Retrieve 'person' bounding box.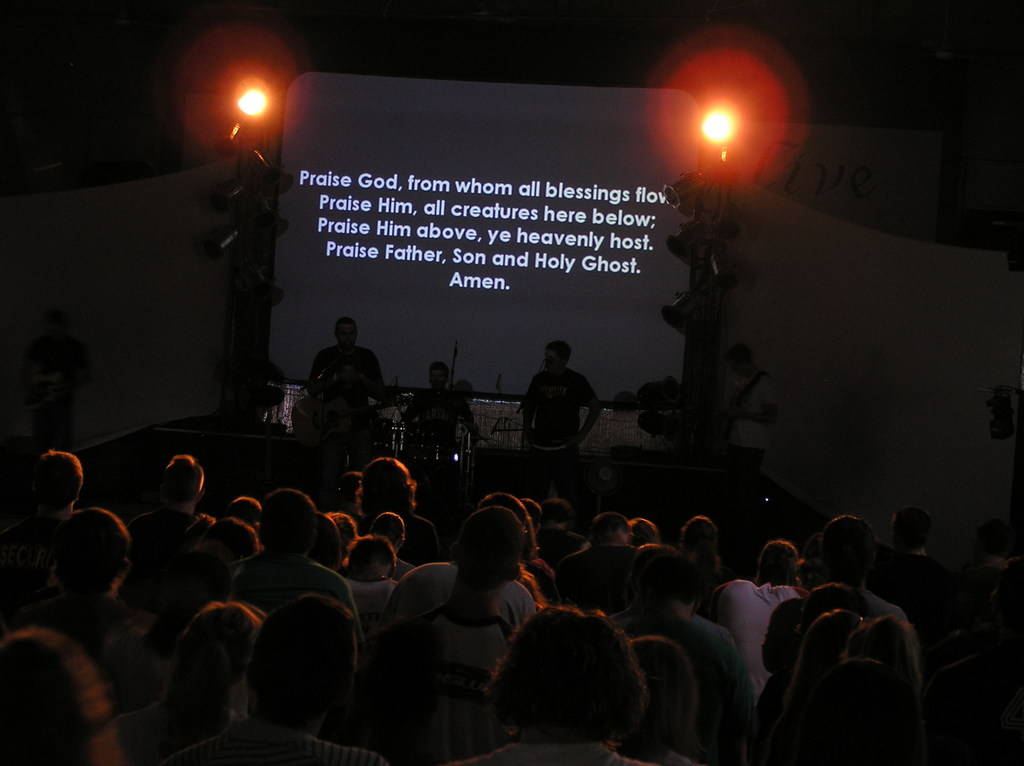
Bounding box: box=[364, 458, 442, 568].
